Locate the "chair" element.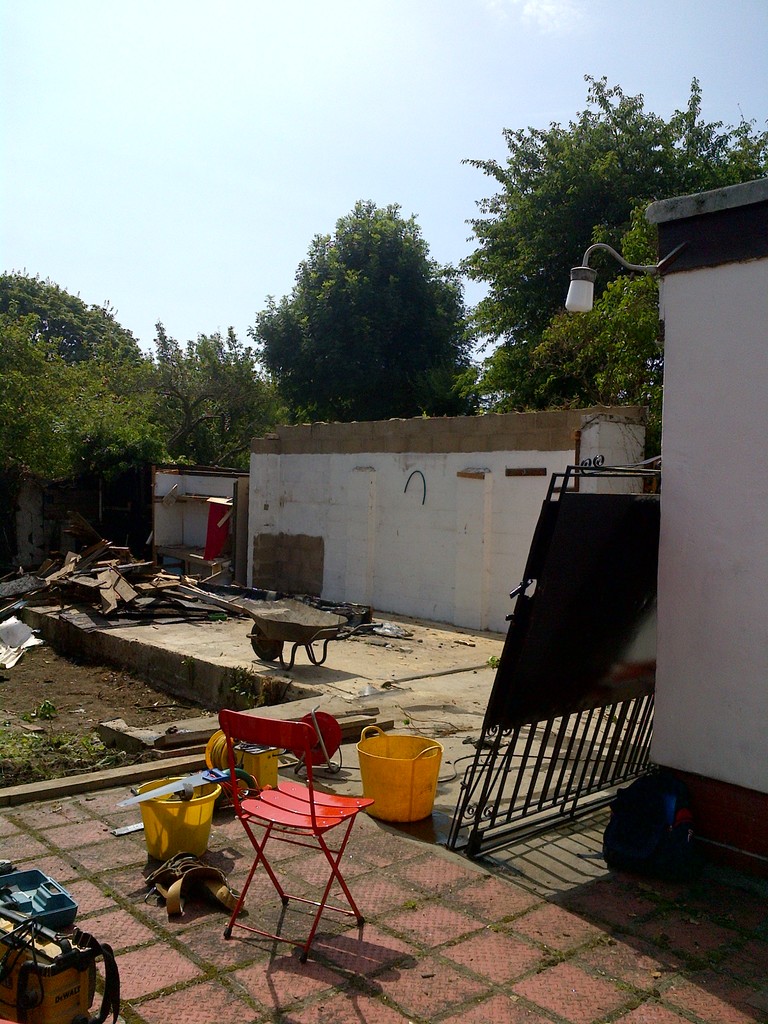
Element bbox: rect(203, 722, 381, 948).
